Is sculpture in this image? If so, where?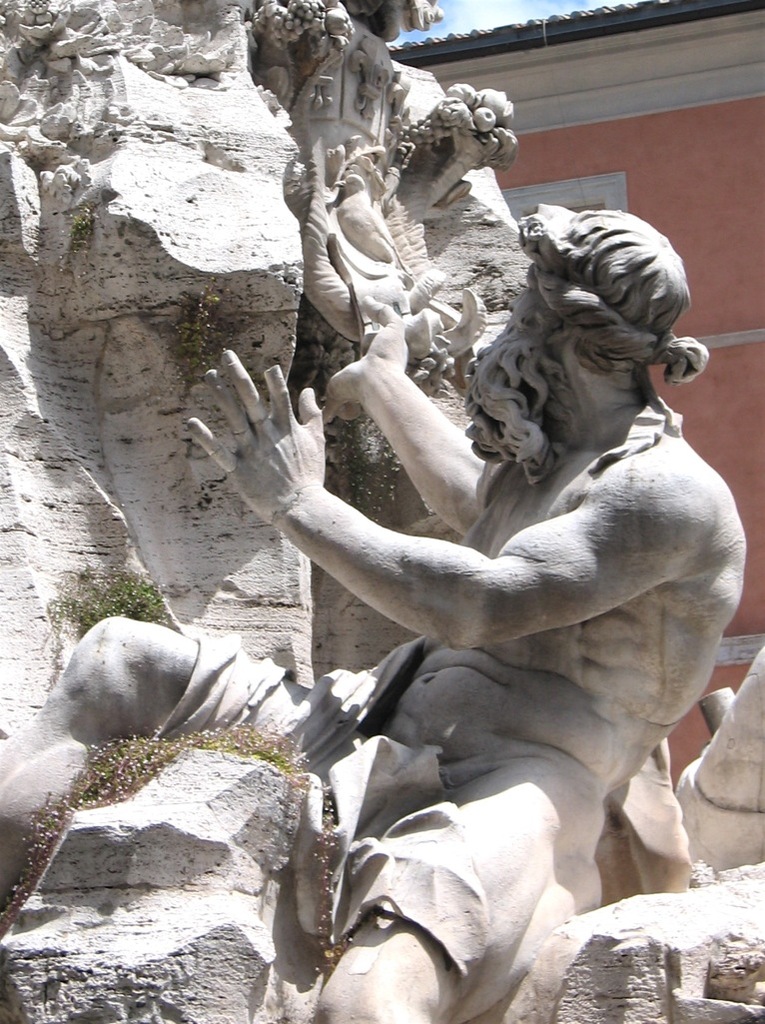
Yes, at select_region(168, 114, 750, 1005).
